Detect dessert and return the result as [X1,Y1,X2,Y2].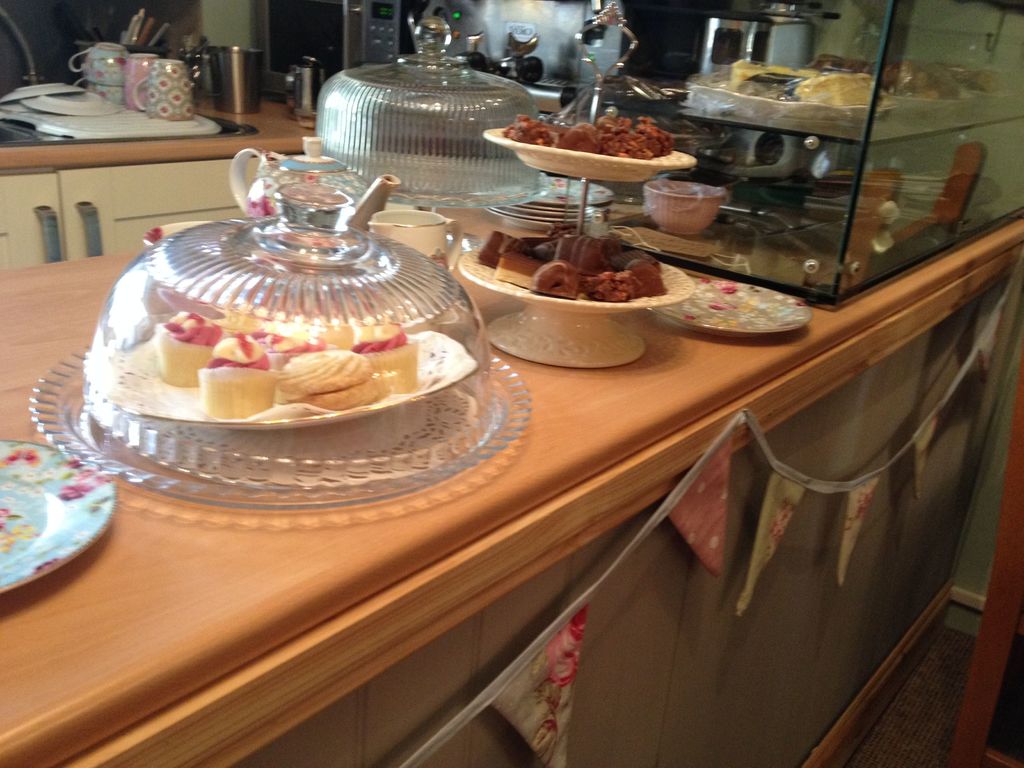
[271,348,369,417].
